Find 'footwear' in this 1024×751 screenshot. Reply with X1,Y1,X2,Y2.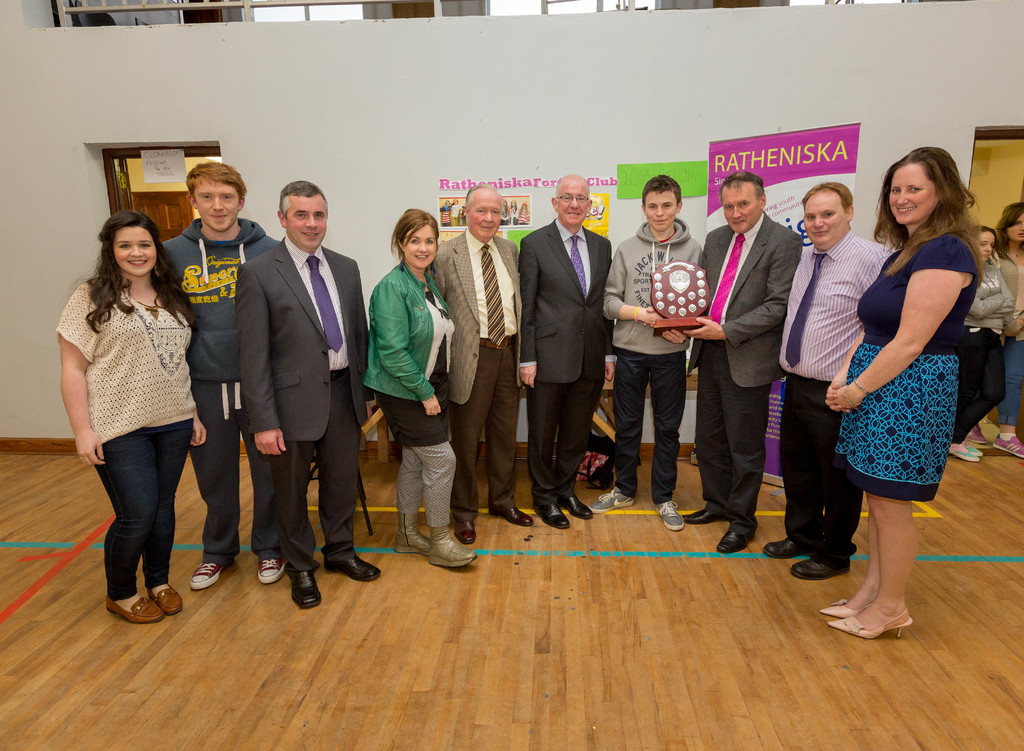
762,535,806,555.
